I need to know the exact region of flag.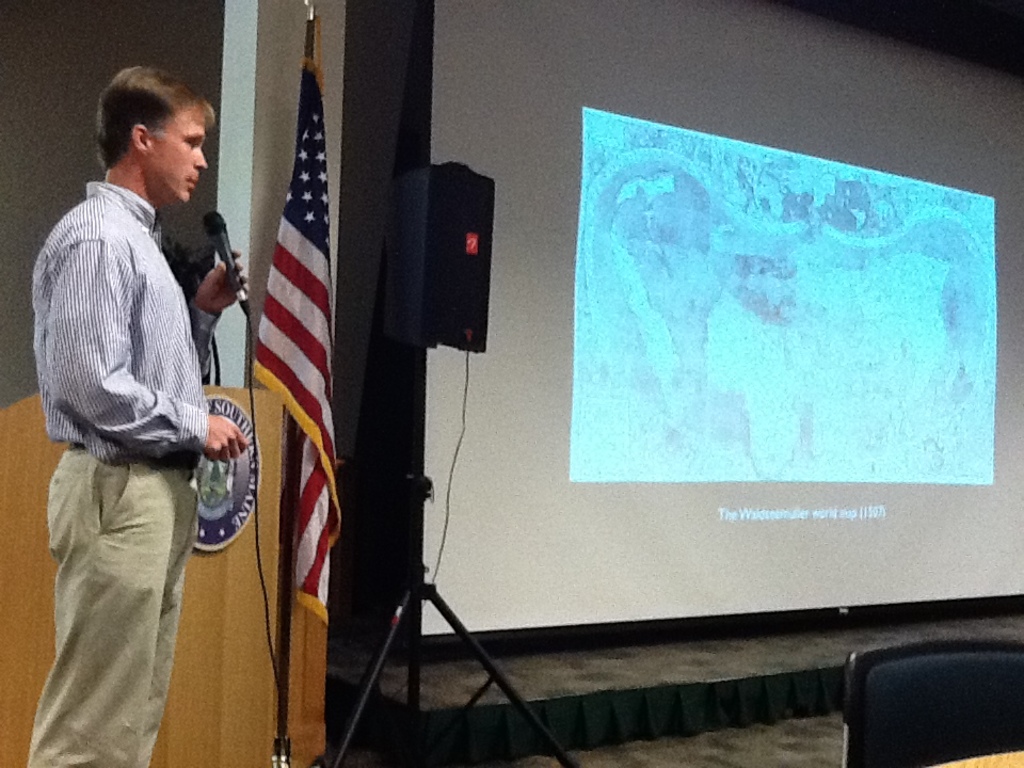
Region: [221,62,329,608].
